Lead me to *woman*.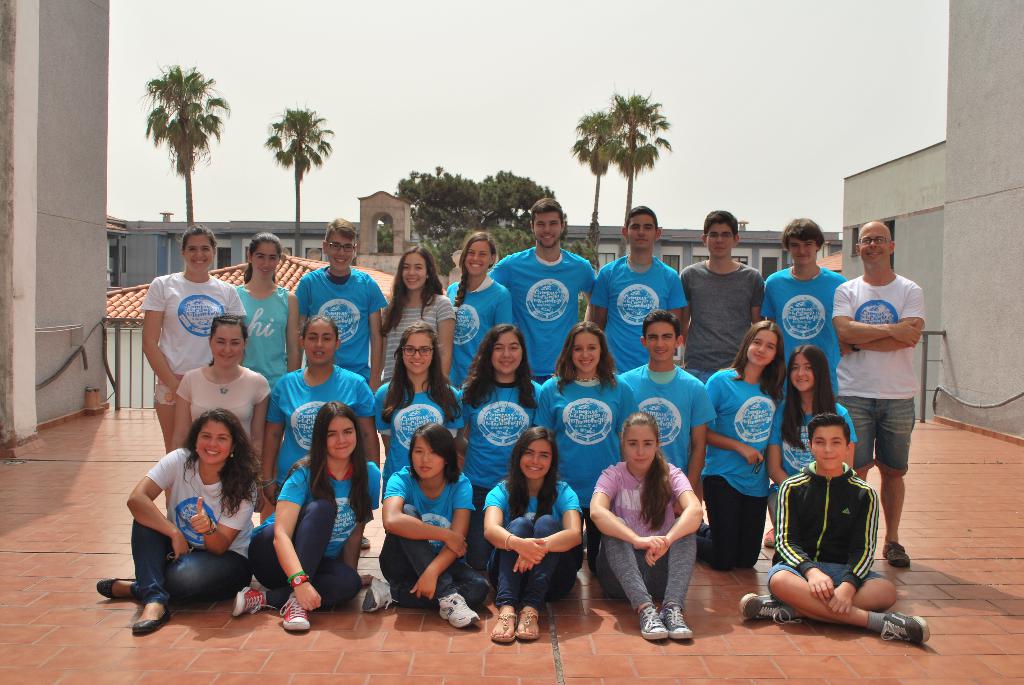
Lead to (266, 318, 376, 503).
